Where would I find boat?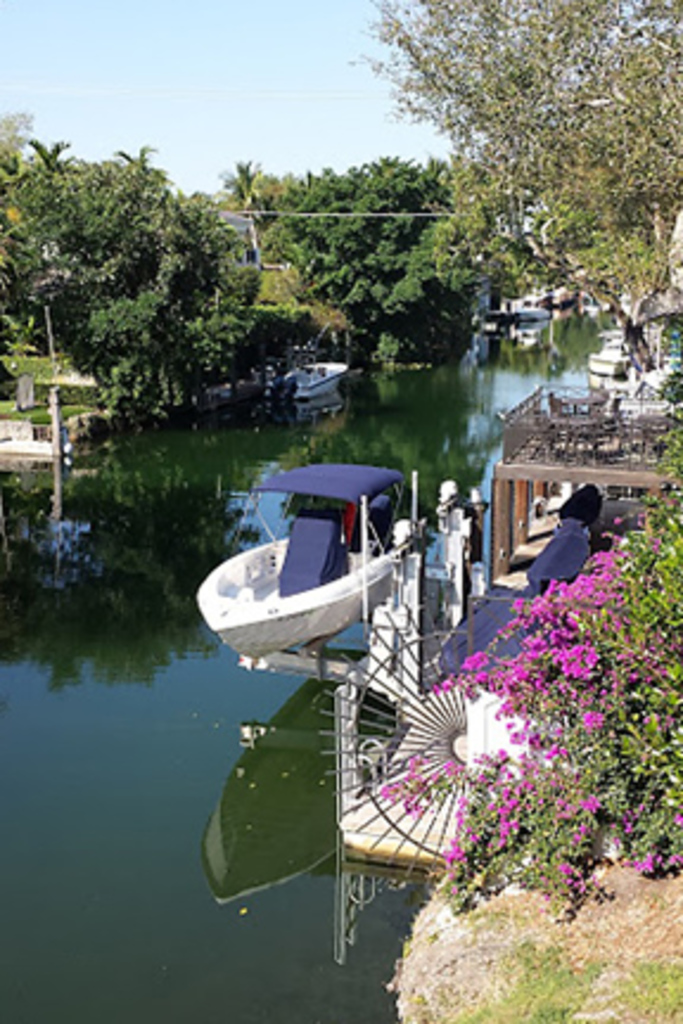
At detection(197, 450, 427, 666).
